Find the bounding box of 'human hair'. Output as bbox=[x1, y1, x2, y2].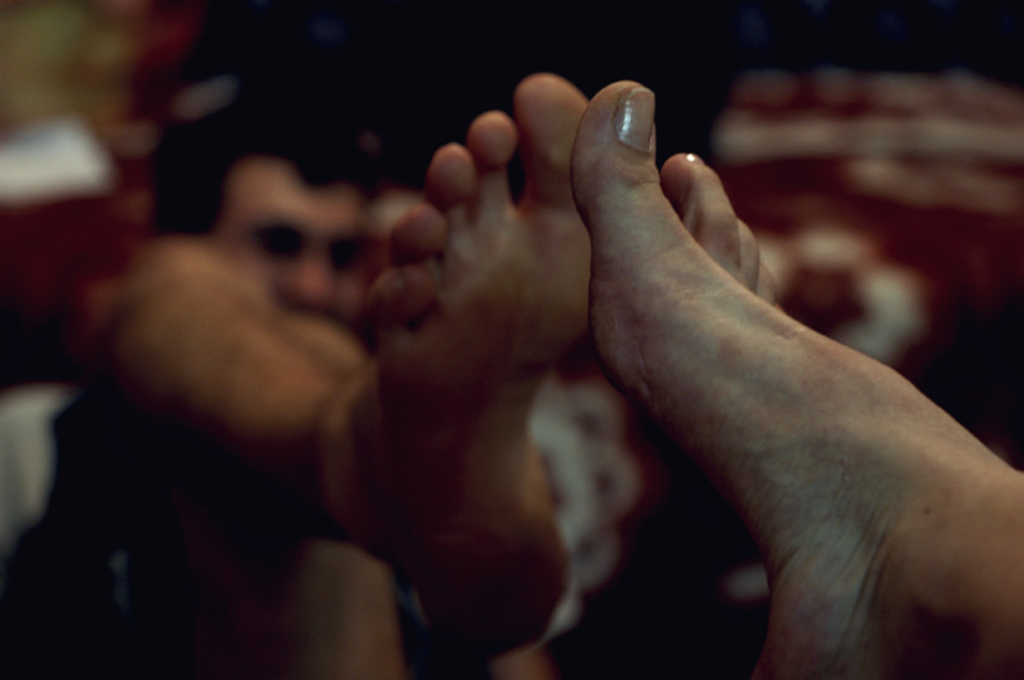
bbox=[145, 94, 379, 234].
